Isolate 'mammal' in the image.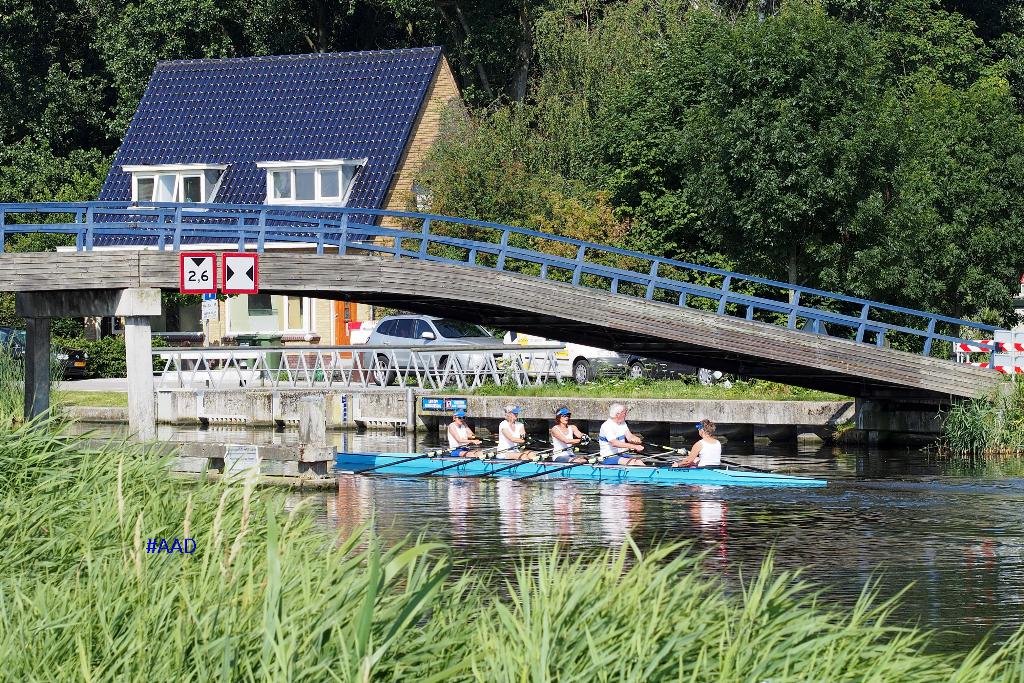
Isolated region: locate(496, 401, 536, 457).
